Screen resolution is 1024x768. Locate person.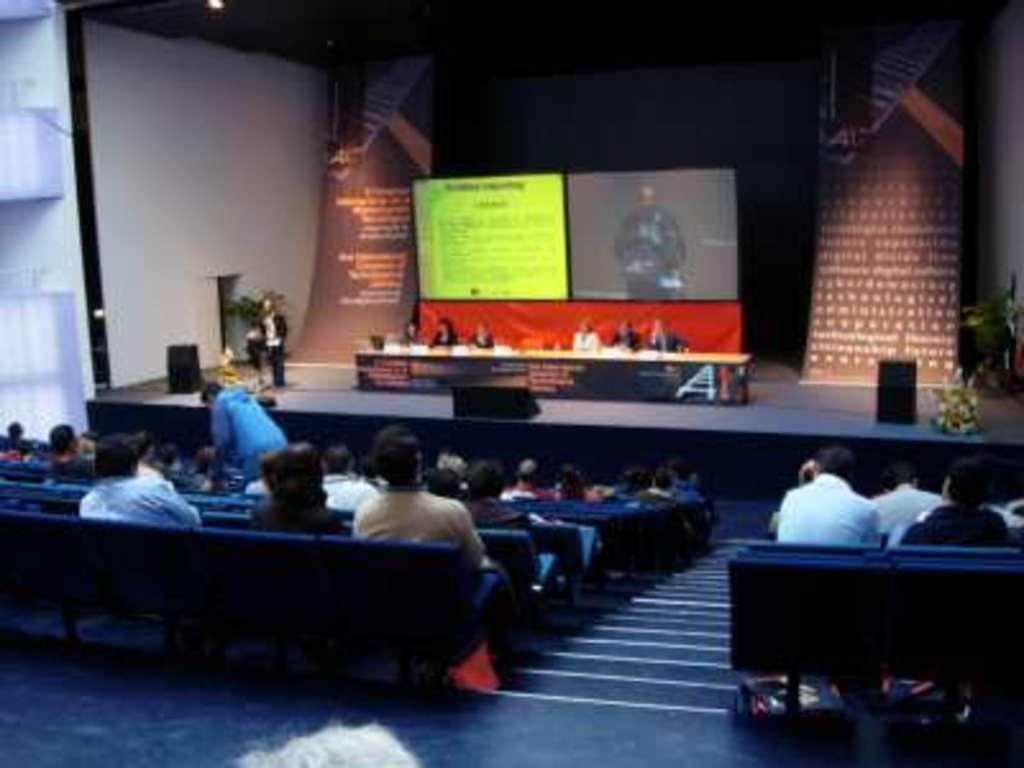
[x1=348, y1=420, x2=515, y2=699].
